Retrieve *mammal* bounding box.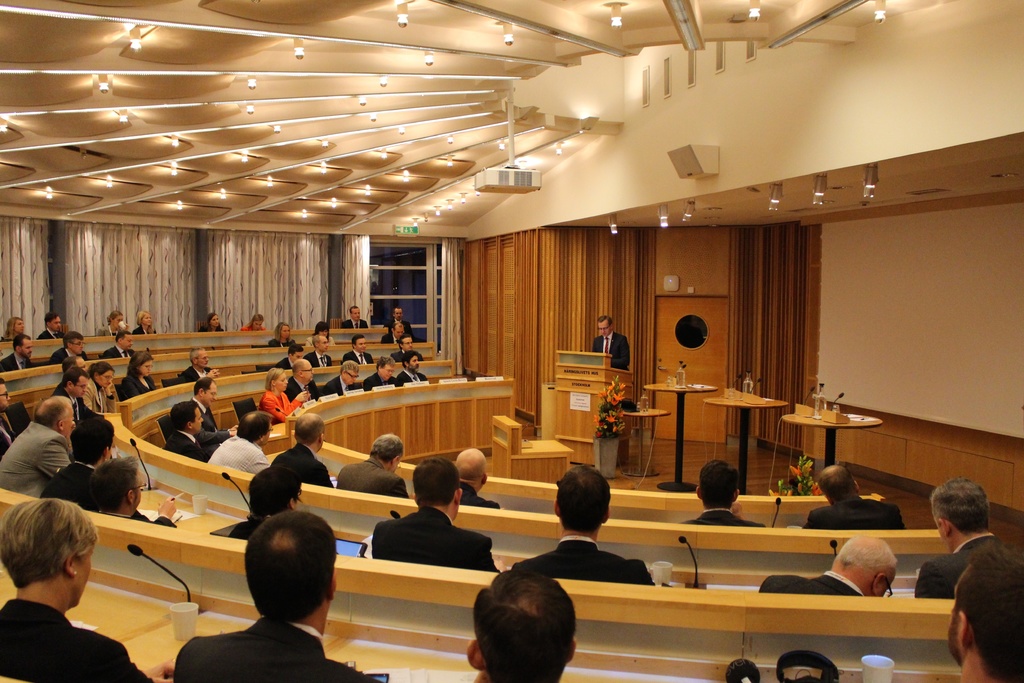
Bounding box: box=[187, 381, 235, 452].
